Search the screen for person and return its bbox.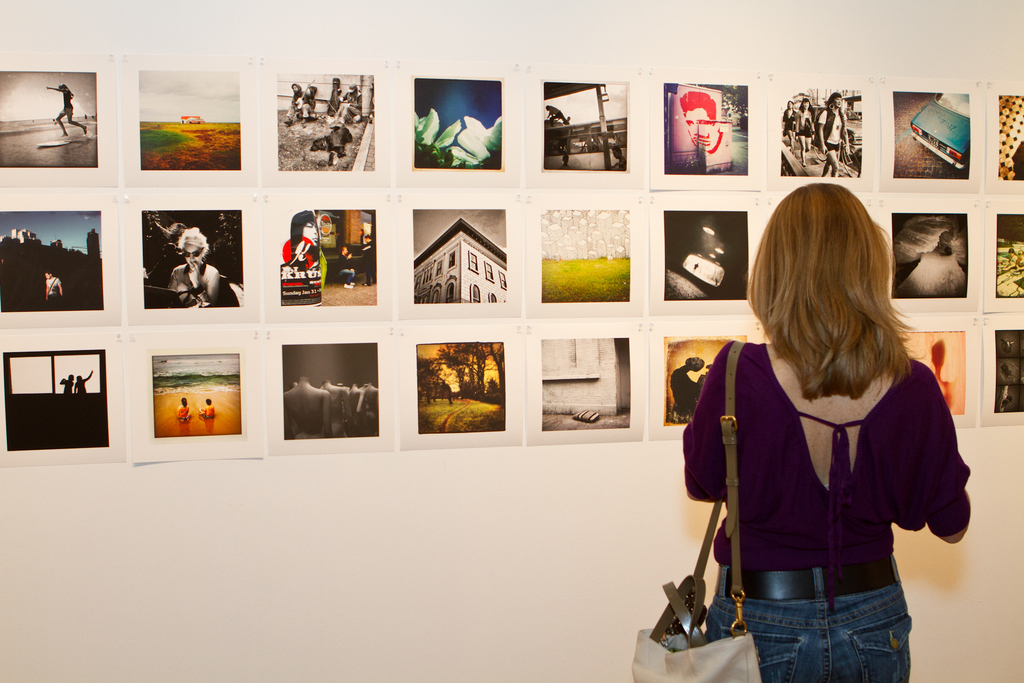
Found: [left=819, top=93, right=842, bottom=179].
